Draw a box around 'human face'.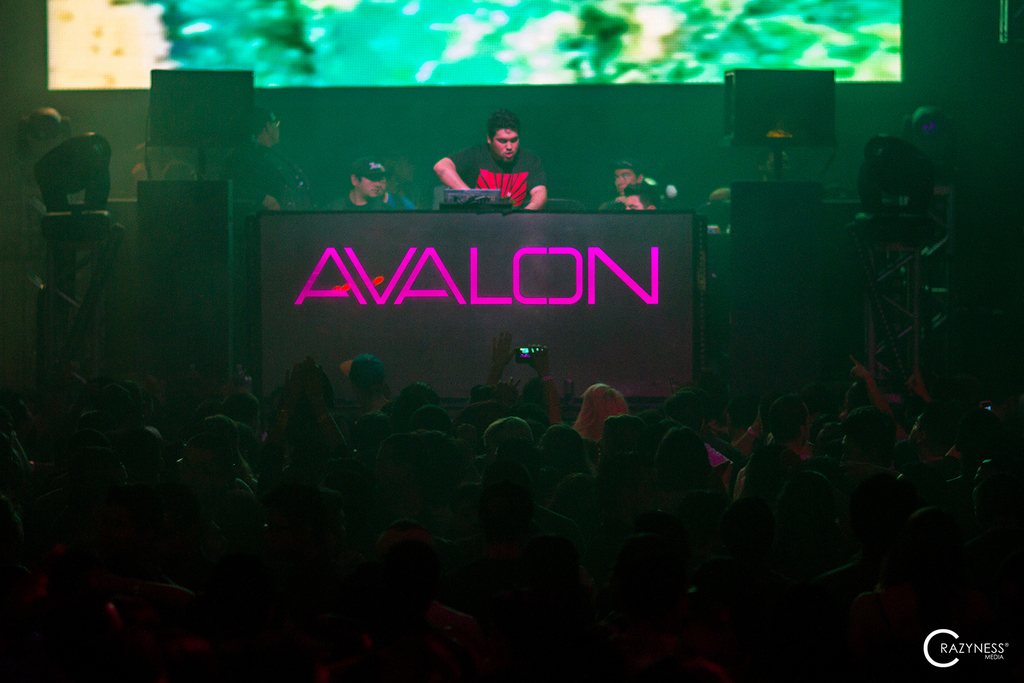
bbox=[615, 166, 632, 191].
